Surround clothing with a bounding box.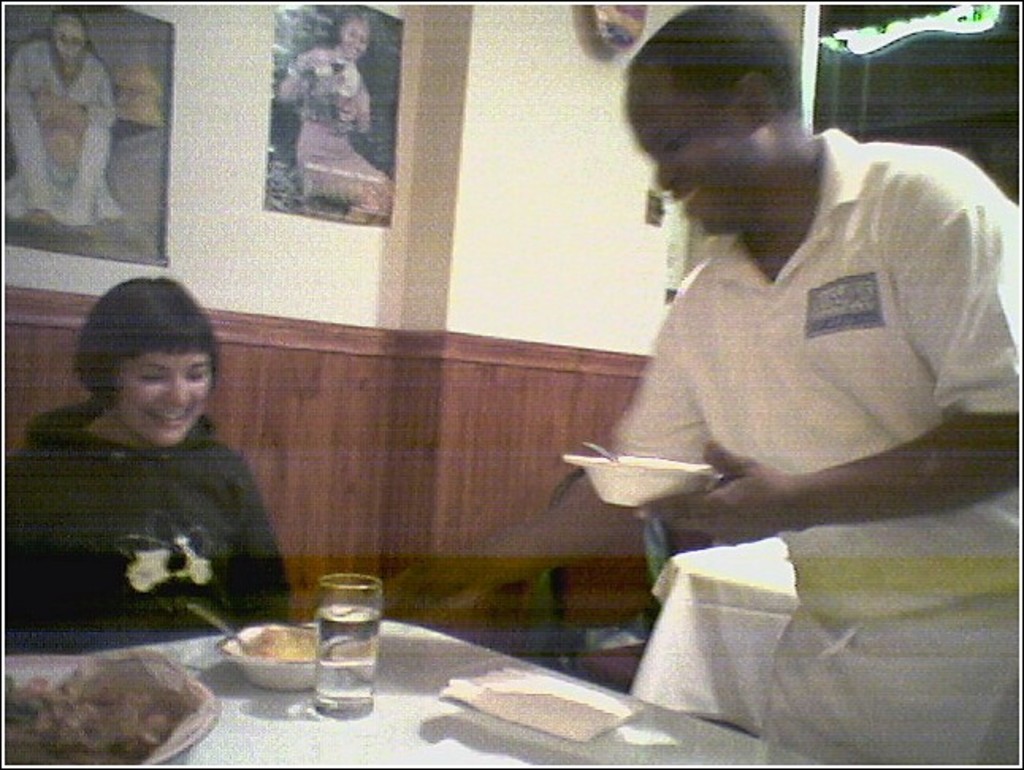
6/412/279/637.
